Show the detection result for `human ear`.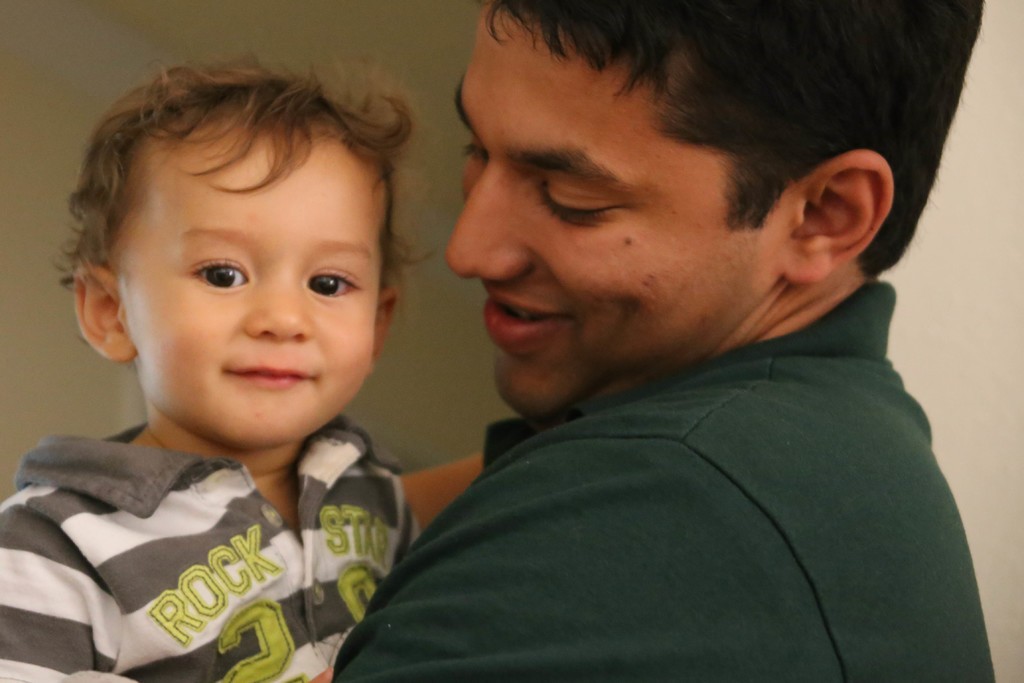
<box>782,152,893,286</box>.
